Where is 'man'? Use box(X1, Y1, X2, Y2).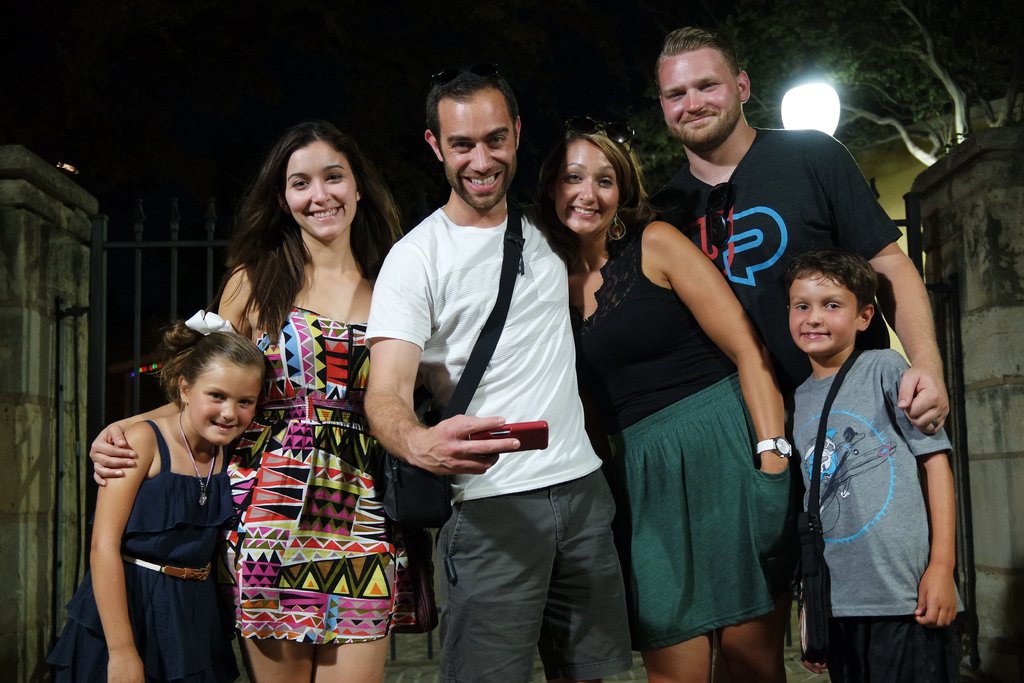
box(637, 26, 950, 682).
